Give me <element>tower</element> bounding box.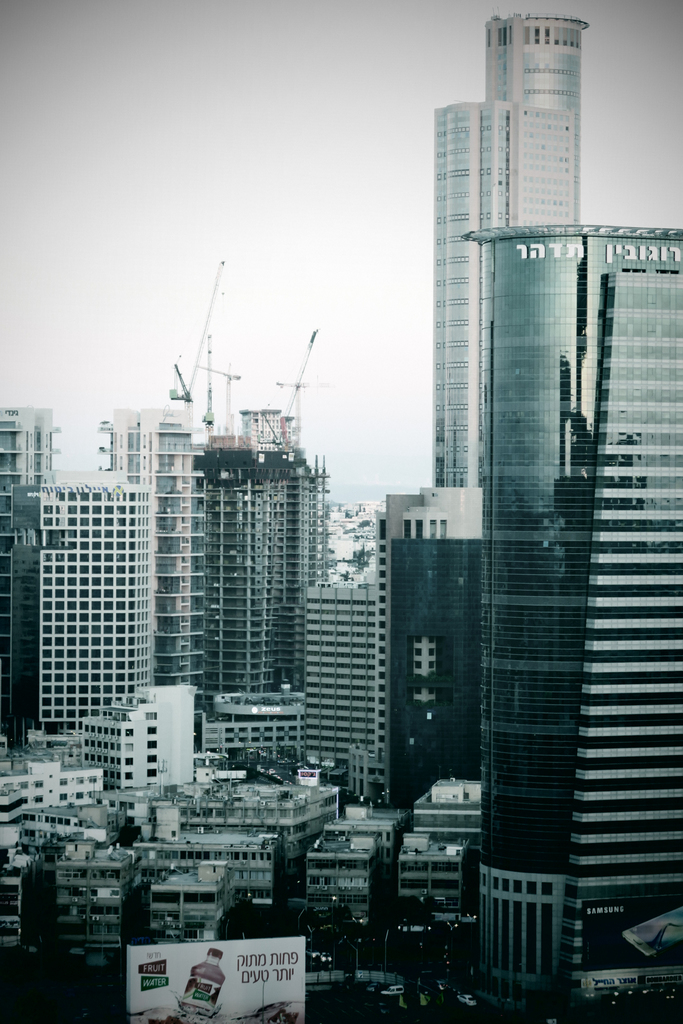
crop(1, 405, 54, 741).
